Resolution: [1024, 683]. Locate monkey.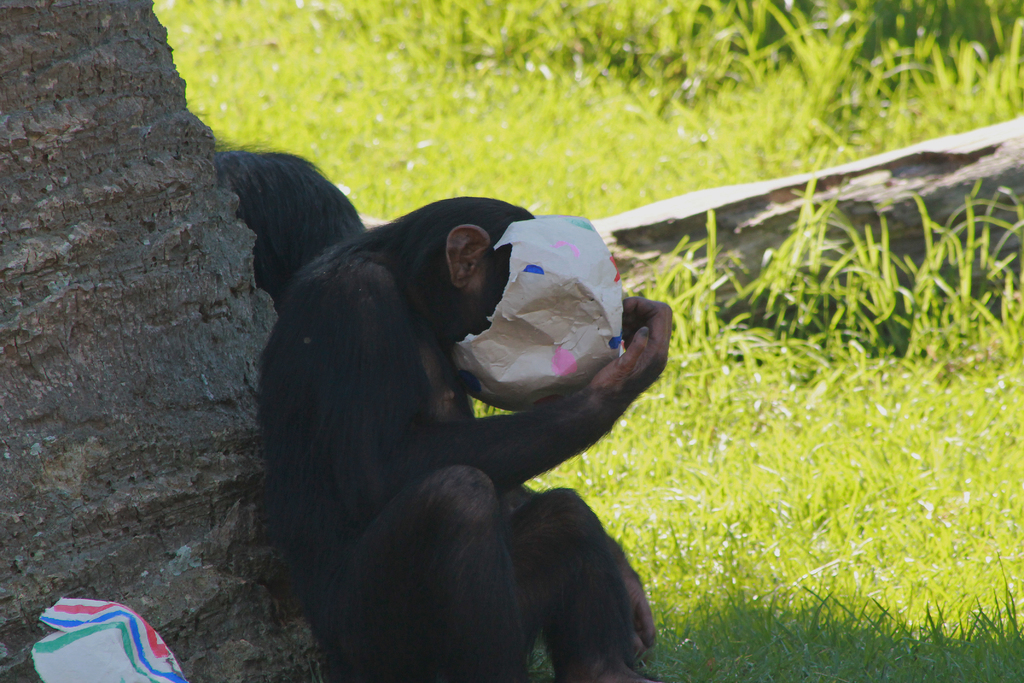
<region>215, 153, 698, 680</region>.
